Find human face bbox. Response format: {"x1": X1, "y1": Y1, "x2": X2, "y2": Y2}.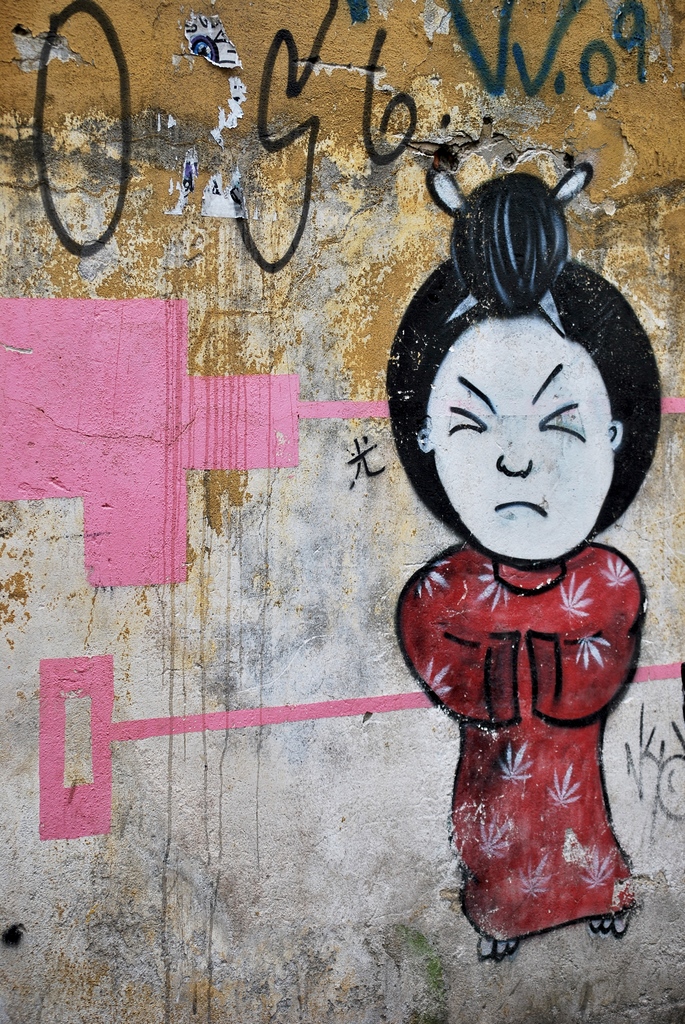
{"x1": 439, "y1": 304, "x2": 636, "y2": 554}.
